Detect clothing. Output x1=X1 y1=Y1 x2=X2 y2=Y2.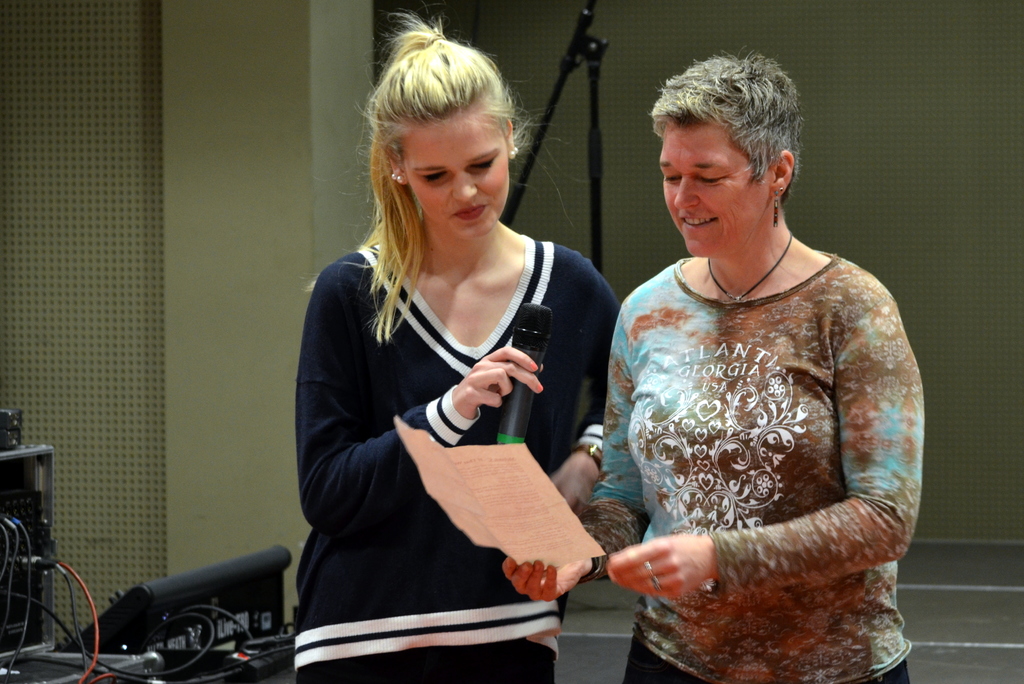
x1=596 y1=208 x2=913 y2=661.
